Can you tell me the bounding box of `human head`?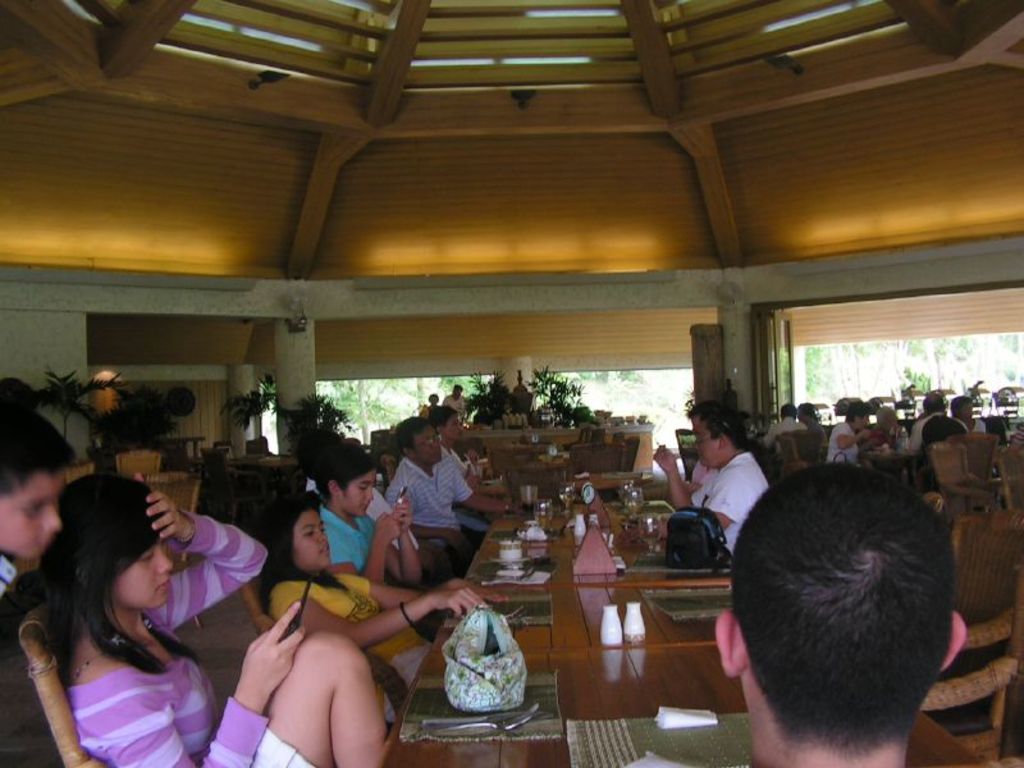
{"left": 925, "top": 416, "right": 969, "bottom": 449}.
